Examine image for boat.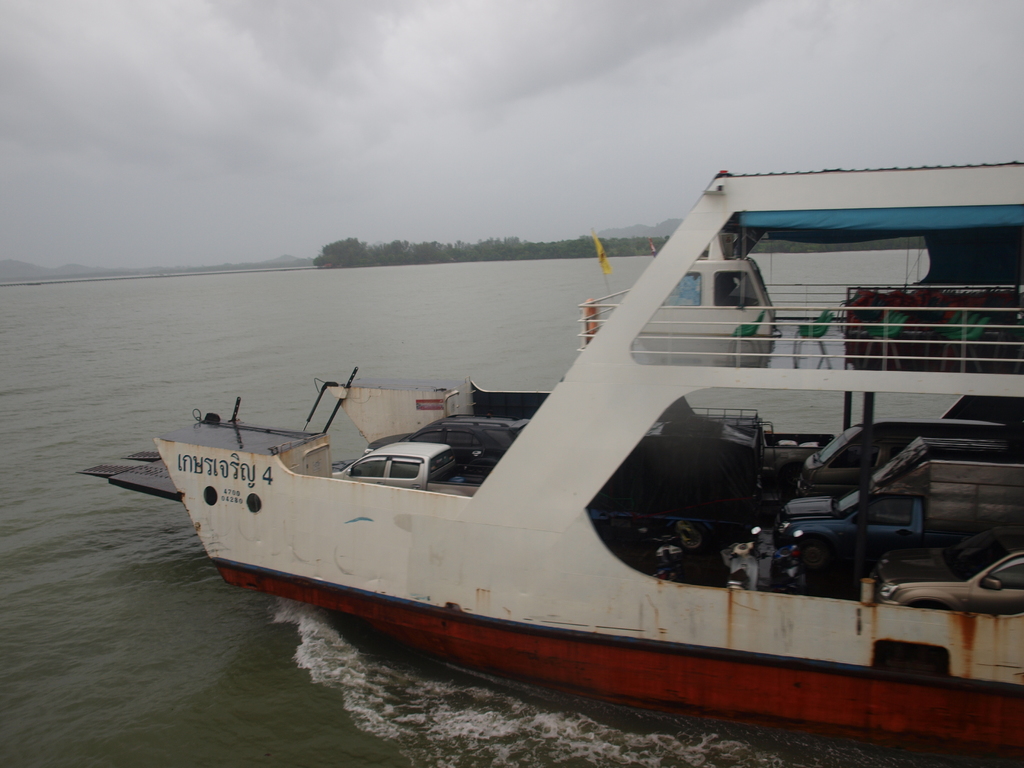
Examination result: rect(95, 139, 1023, 716).
